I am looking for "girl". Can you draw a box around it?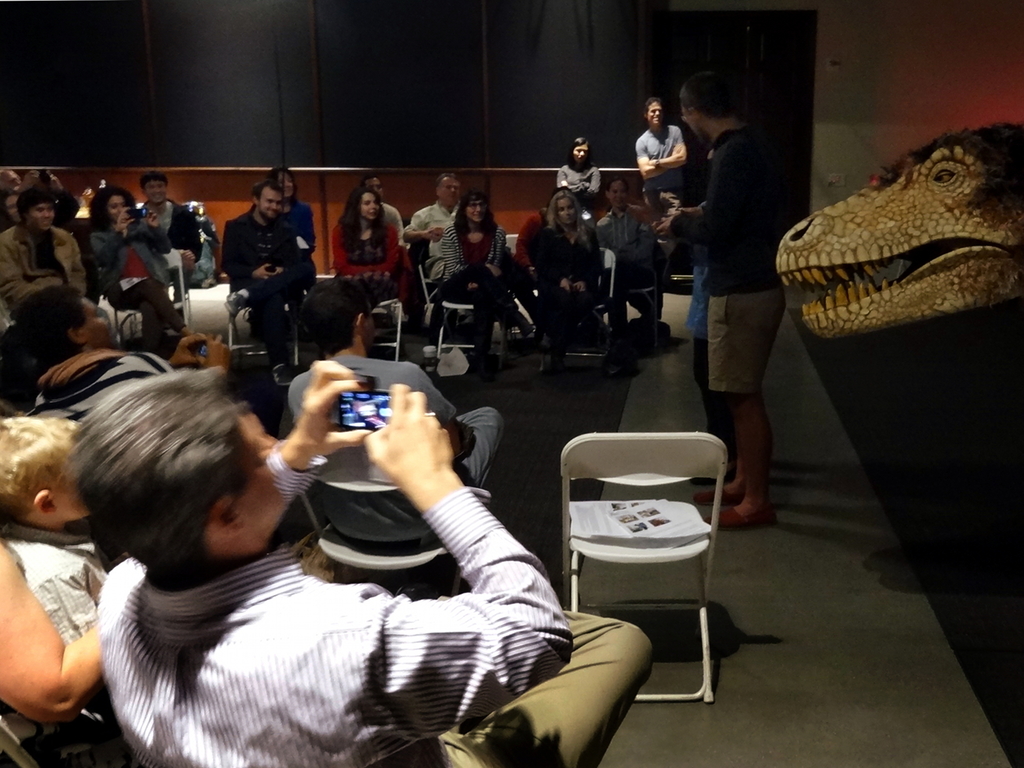
Sure, the bounding box is 89/186/185/361.
